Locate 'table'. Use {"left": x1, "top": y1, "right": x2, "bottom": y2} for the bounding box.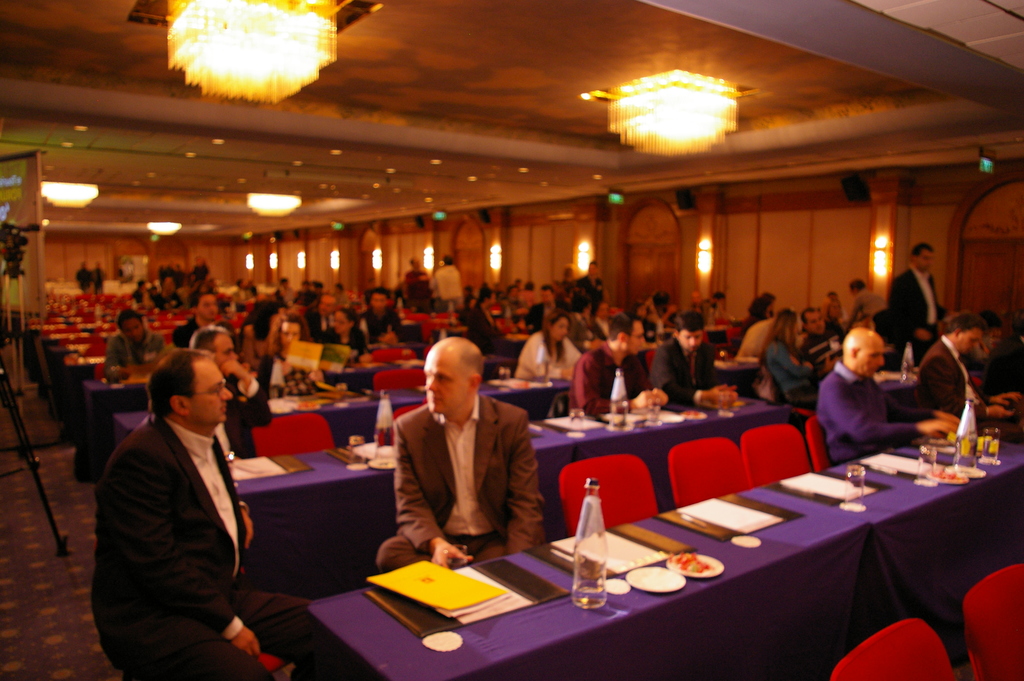
{"left": 115, "top": 377, "right": 588, "bottom": 459}.
